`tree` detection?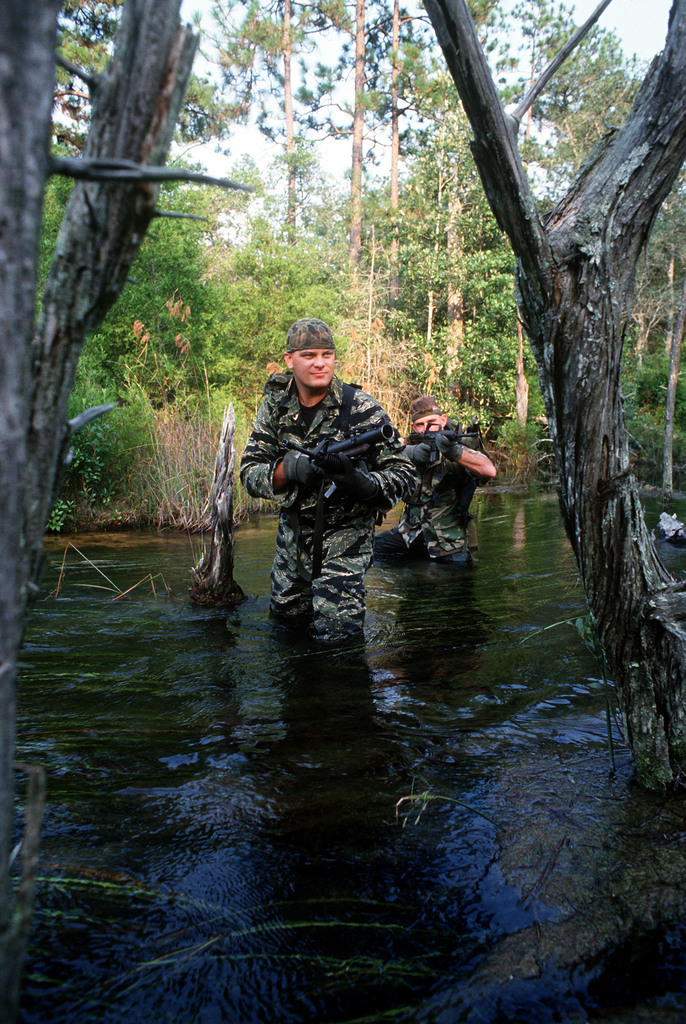
<bbox>507, 104, 626, 480</bbox>
